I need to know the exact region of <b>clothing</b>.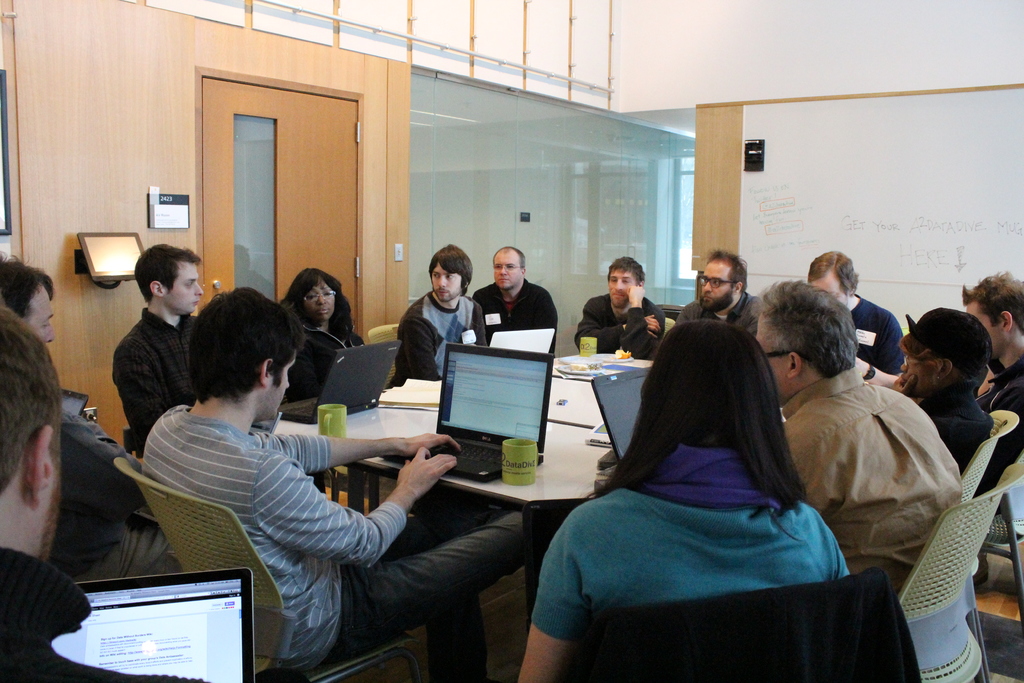
Region: 390, 288, 488, 379.
